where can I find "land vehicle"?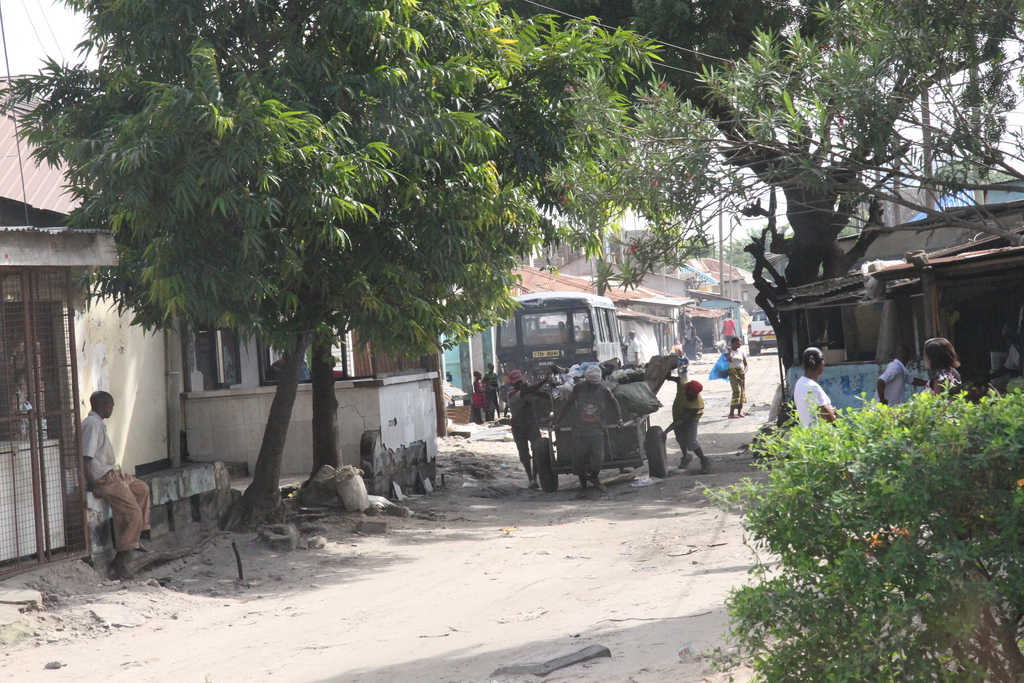
You can find it at (left=495, top=291, right=635, bottom=412).
